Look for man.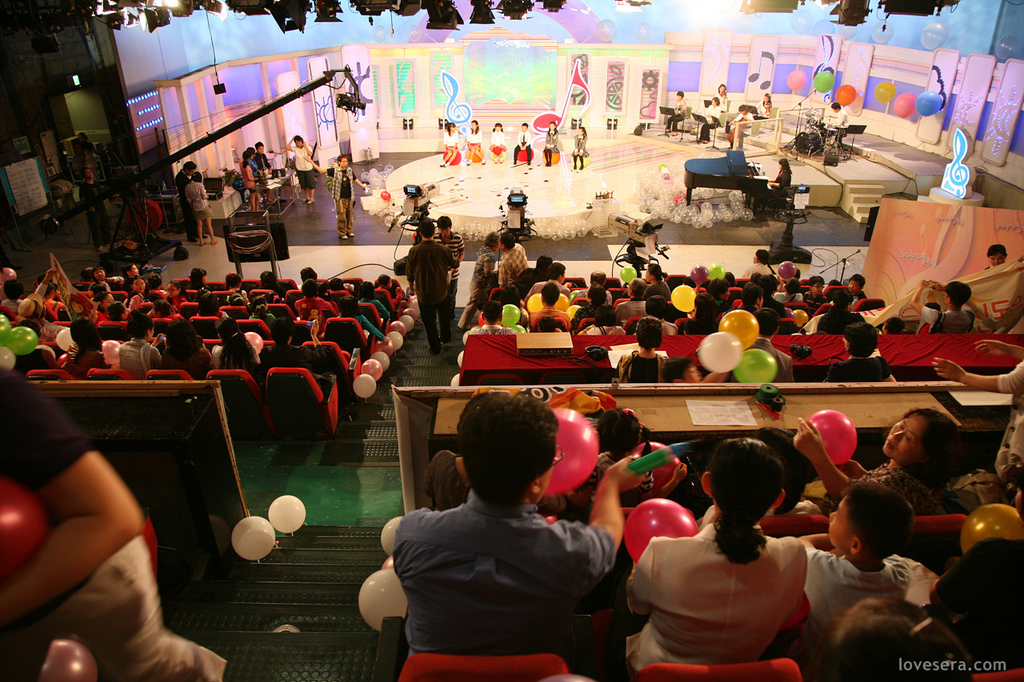
Found: crop(614, 279, 650, 321).
